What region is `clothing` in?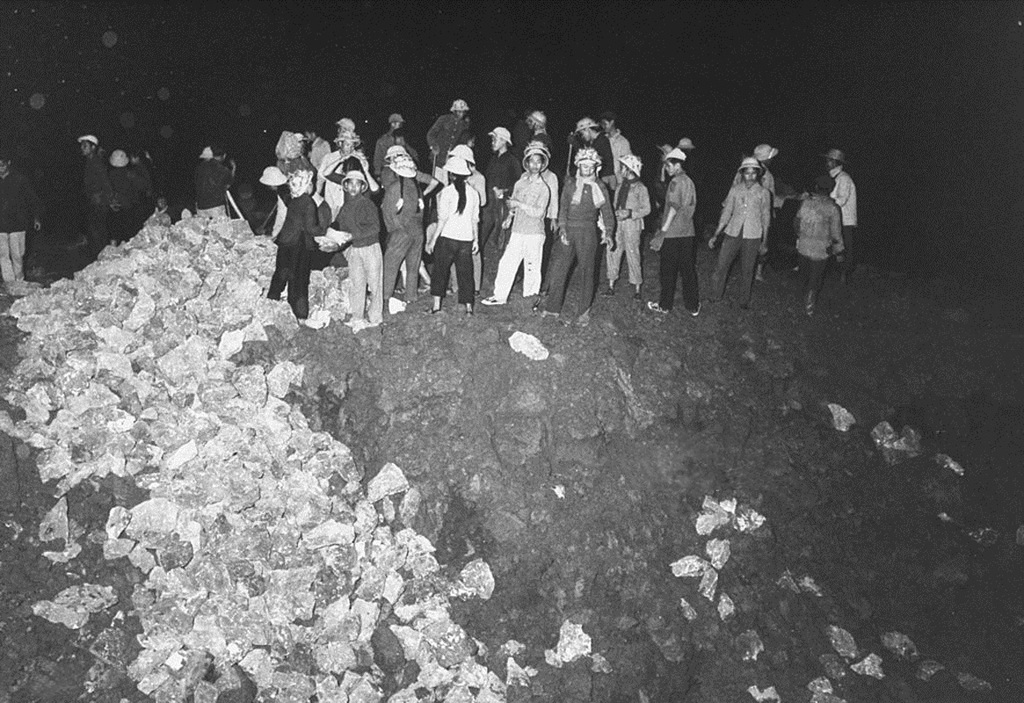
335:178:381:328.
